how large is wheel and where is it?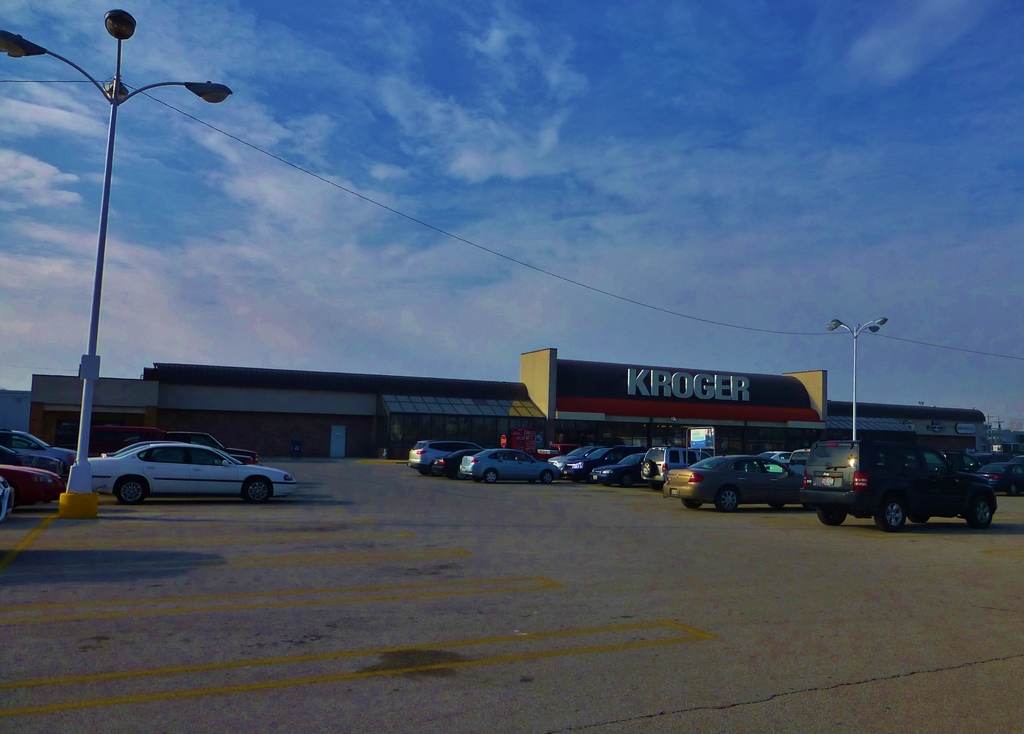
Bounding box: Rect(240, 480, 277, 505).
